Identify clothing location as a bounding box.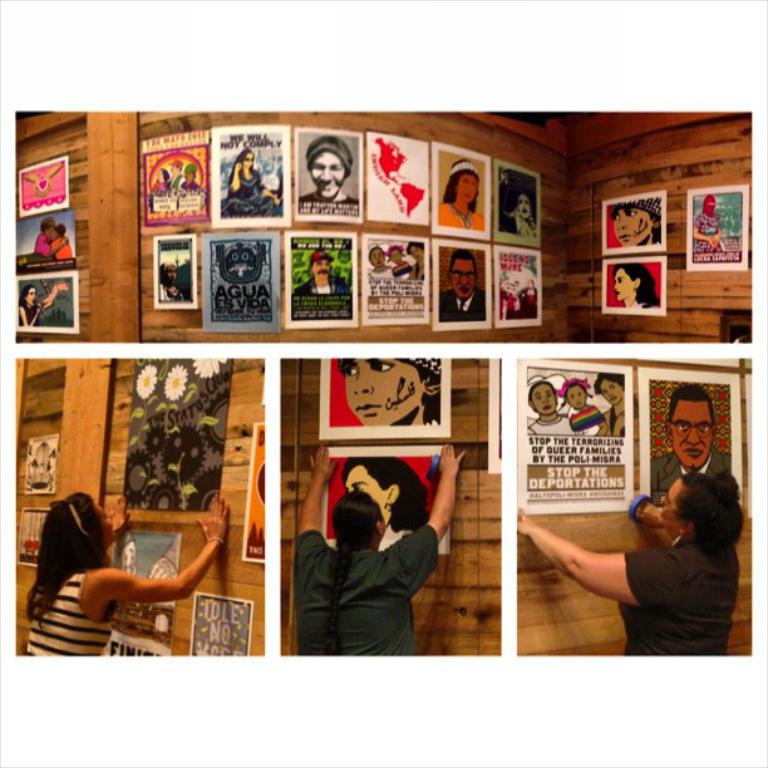
x1=615 y1=546 x2=732 y2=668.
